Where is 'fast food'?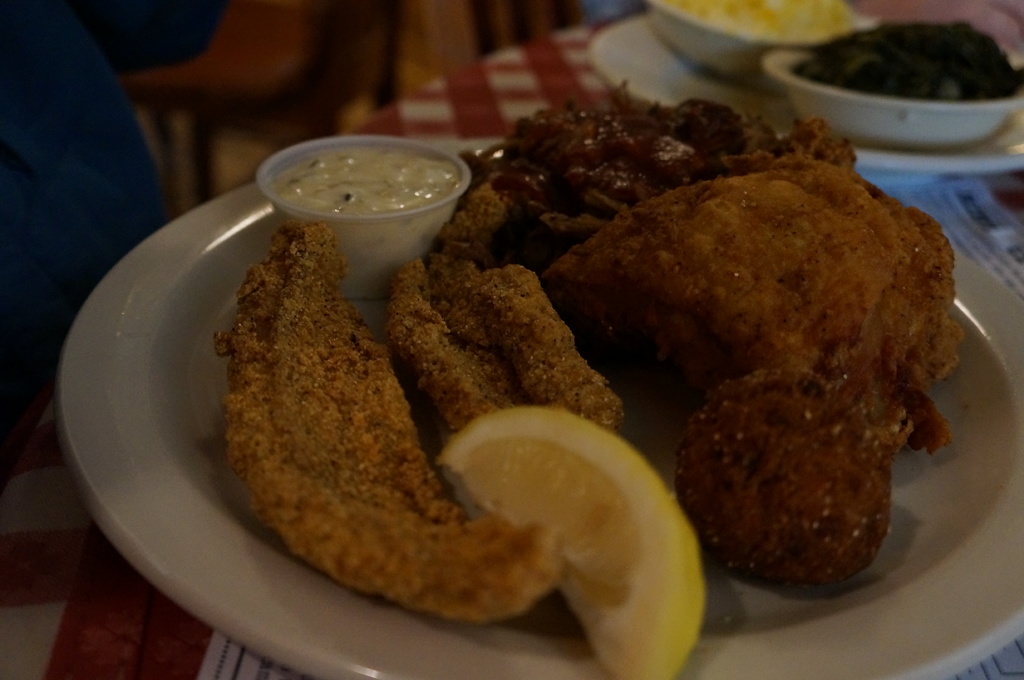
x1=460 y1=120 x2=867 y2=274.
